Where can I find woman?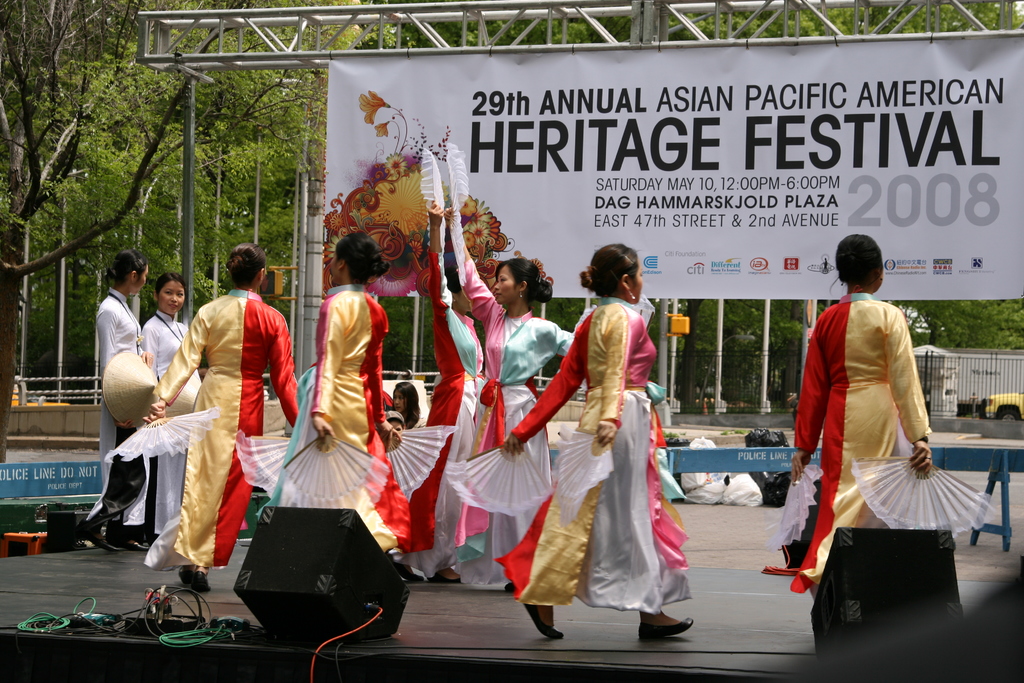
You can find it at {"x1": 151, "y1": 269, "x2": 207, "y2": 534}.
